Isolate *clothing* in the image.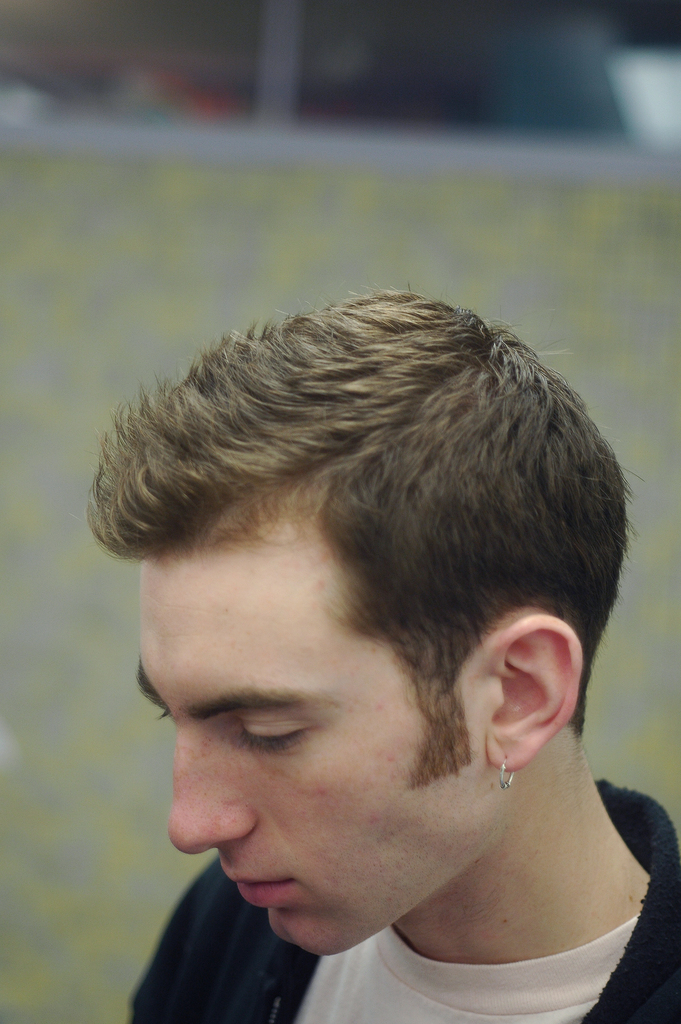
Isolated region: [89, 282, 680, 1023].
